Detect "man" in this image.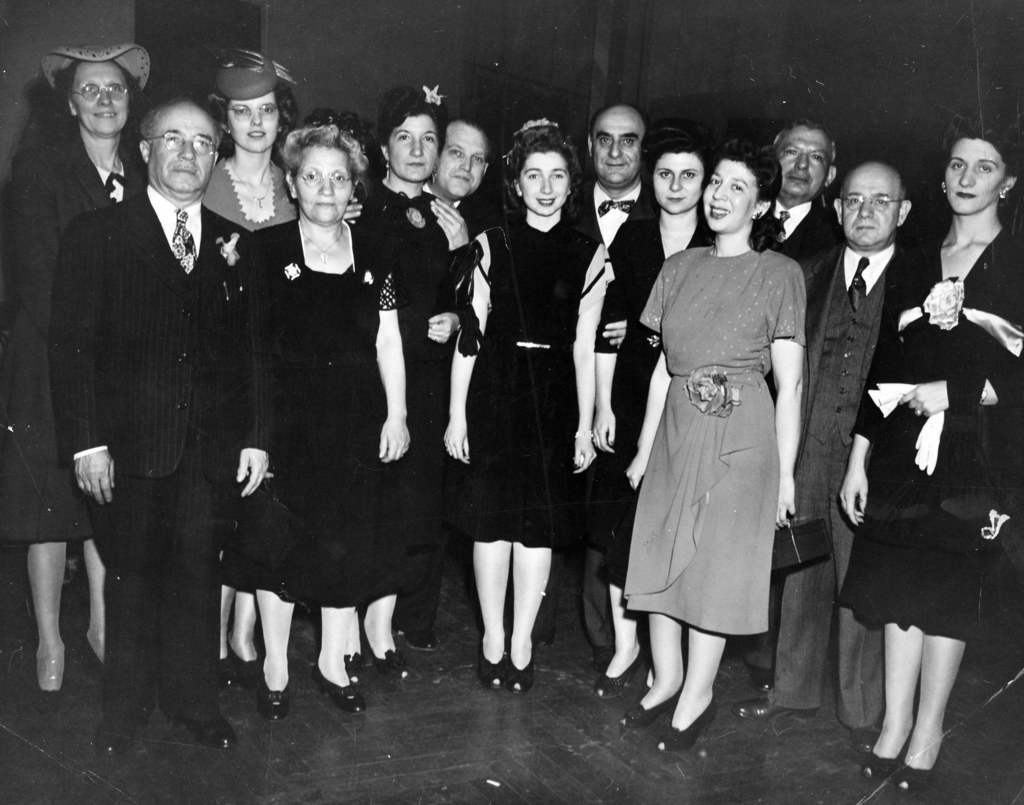
Detection: 739,159,929,758.
